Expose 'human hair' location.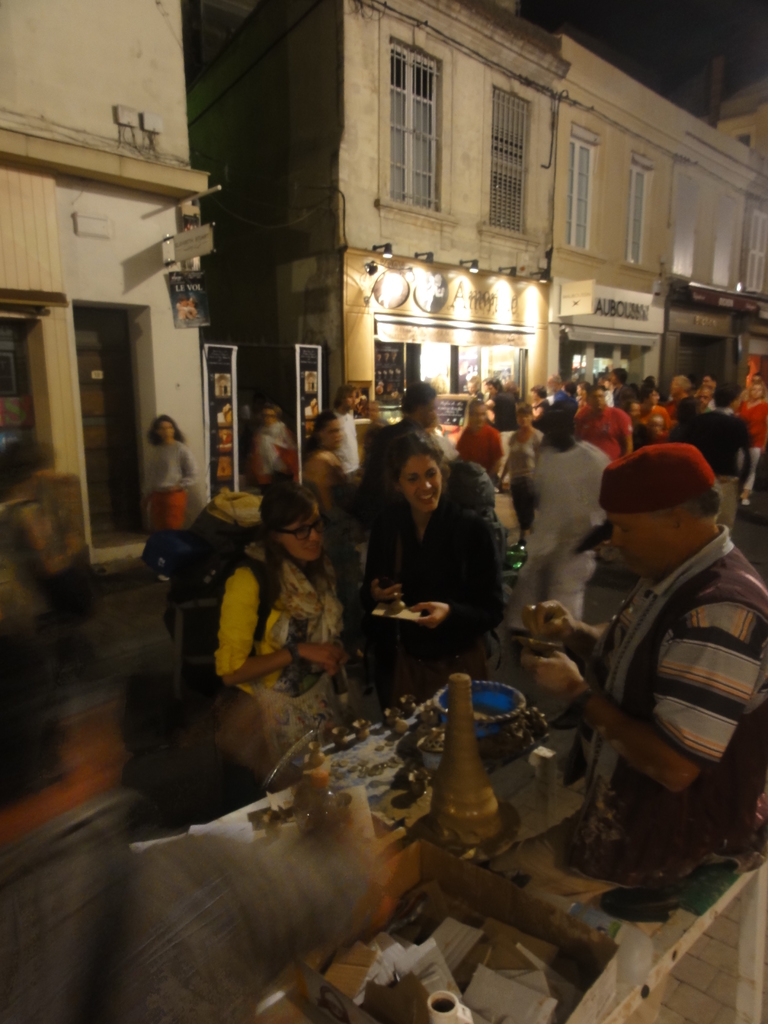
Exposed at locate(145, 409, 184, 444).
